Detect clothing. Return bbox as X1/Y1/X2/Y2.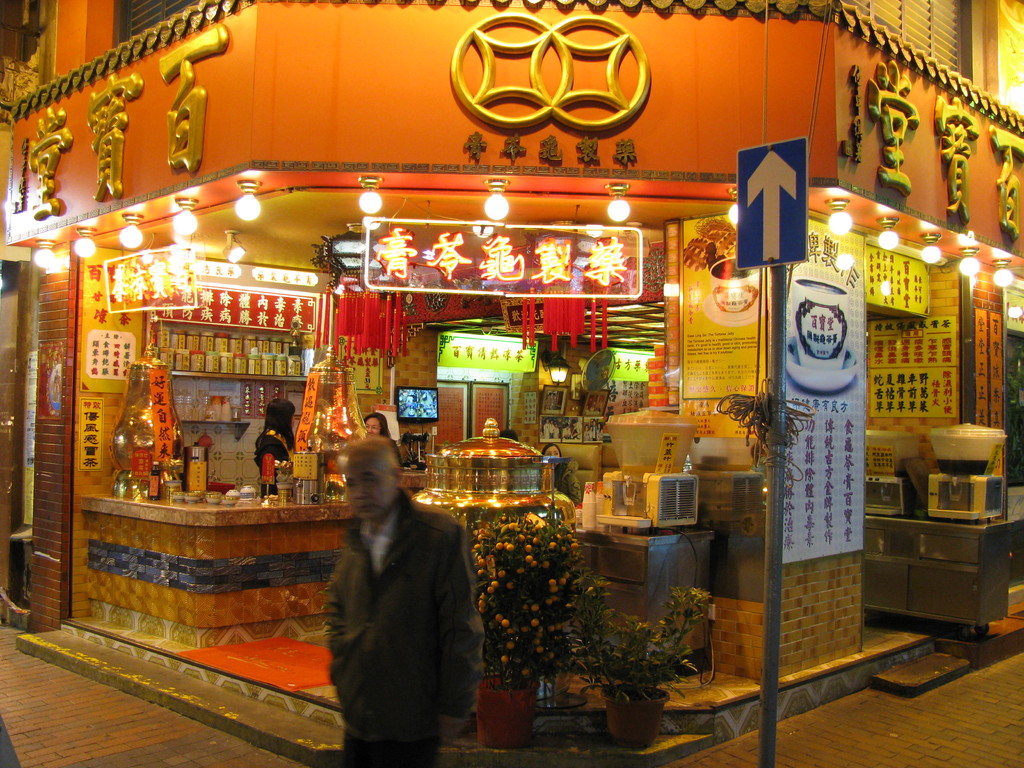
315/472/485/753.
